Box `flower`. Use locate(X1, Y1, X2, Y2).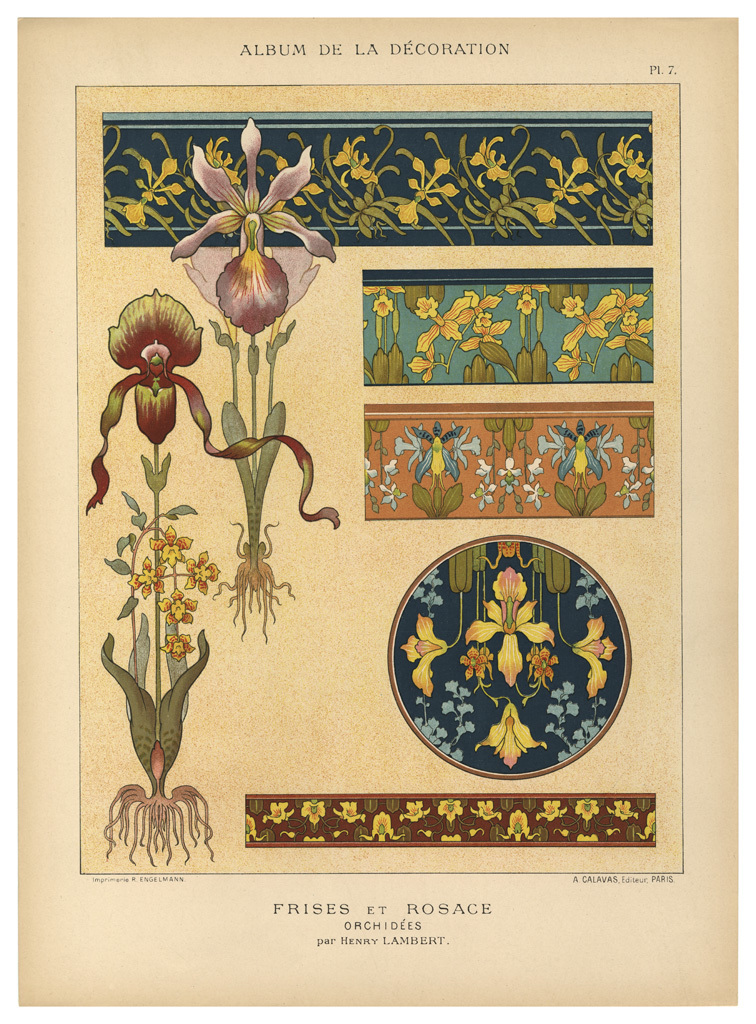
locate(158, 586, 200, 628).
